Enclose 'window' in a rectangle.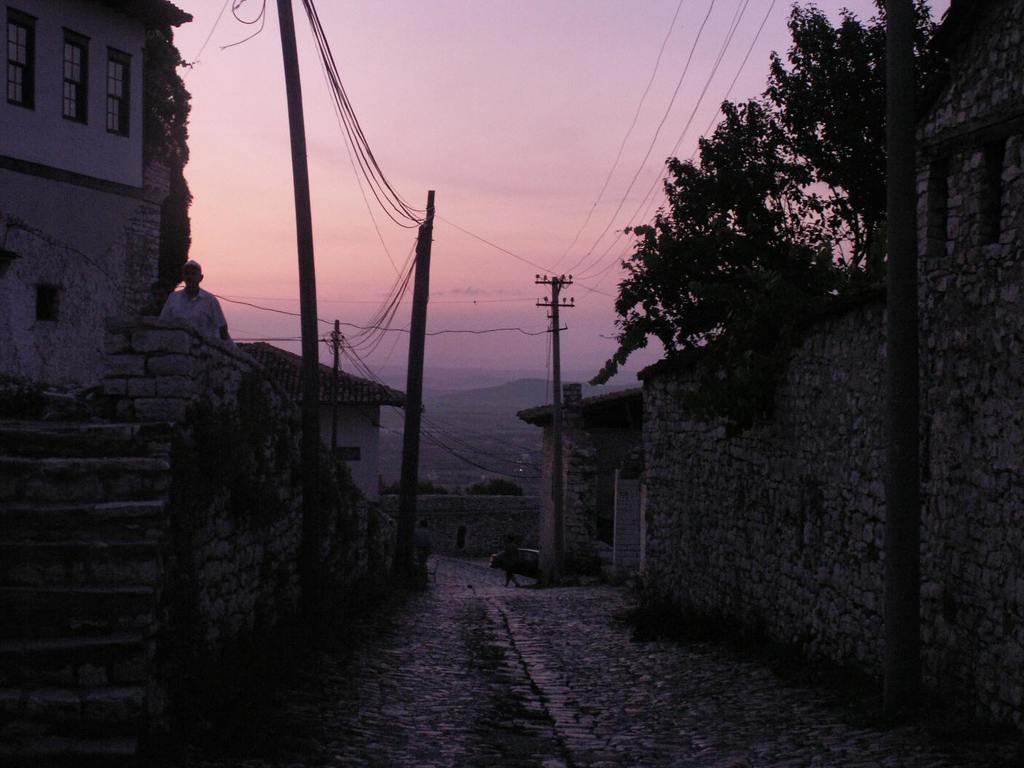
[7,7,41,111].
